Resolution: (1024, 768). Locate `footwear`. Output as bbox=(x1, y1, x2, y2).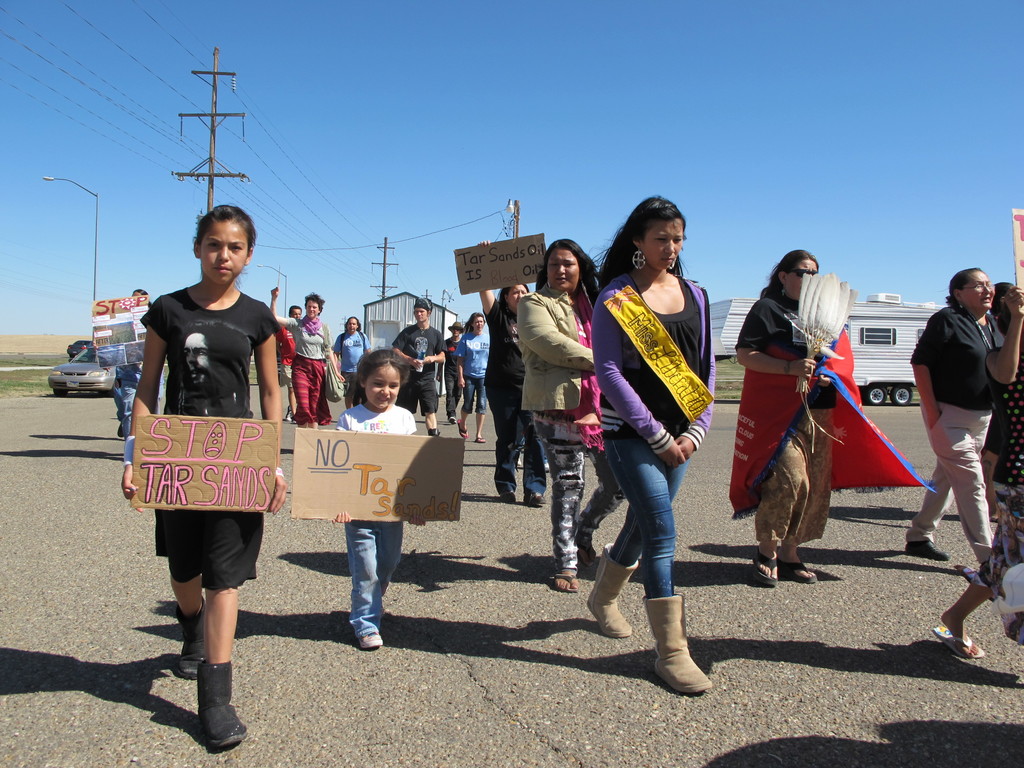
bbox=(451, 417, 458, 424).
